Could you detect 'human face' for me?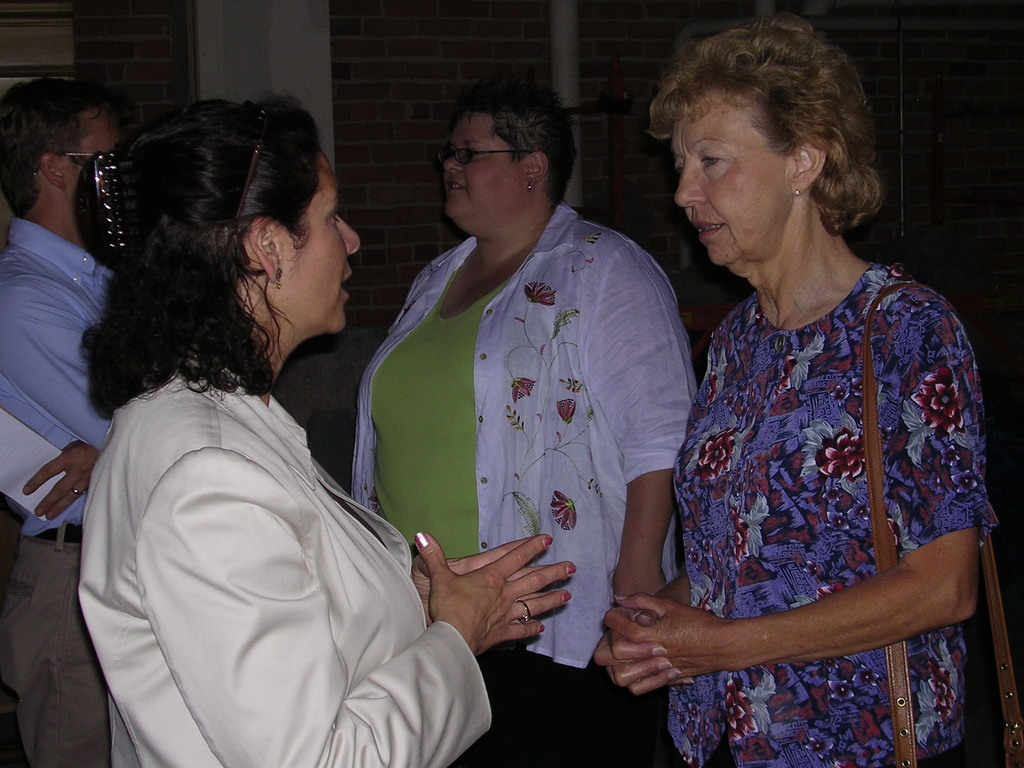
Detection result: box=[282, 151, 358, 333].
